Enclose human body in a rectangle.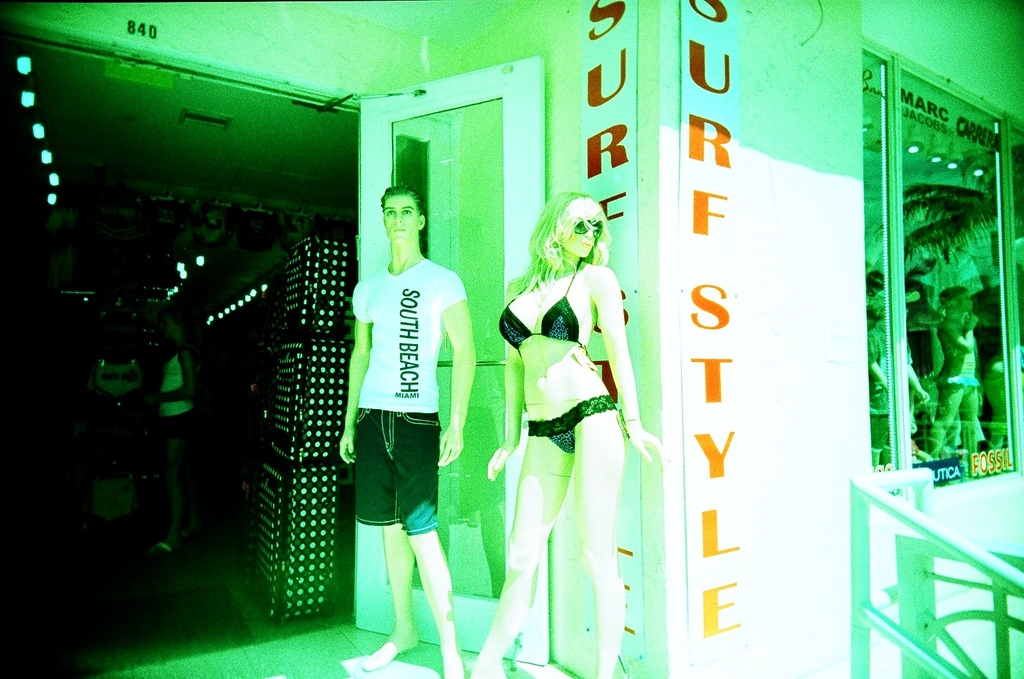
(145, 345, 198, 558).
